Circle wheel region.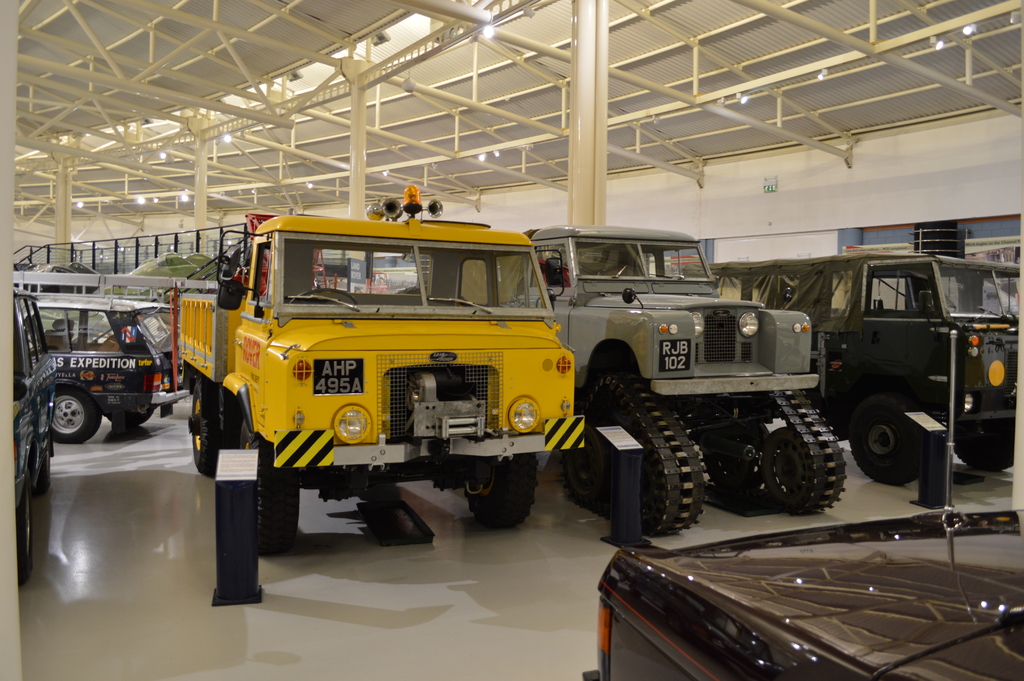
Region: left=188, top=376, right=214, bottom=476.
